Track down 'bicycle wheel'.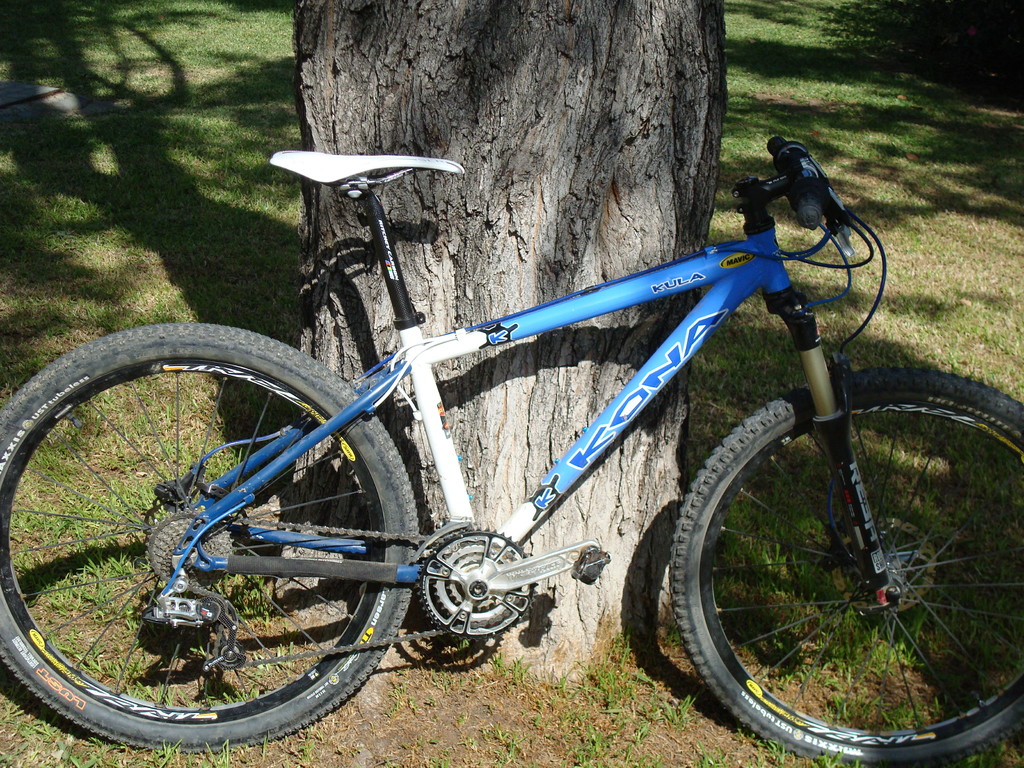
Tracked to (x1=662, y1=369, x2=1023, y2=767).
